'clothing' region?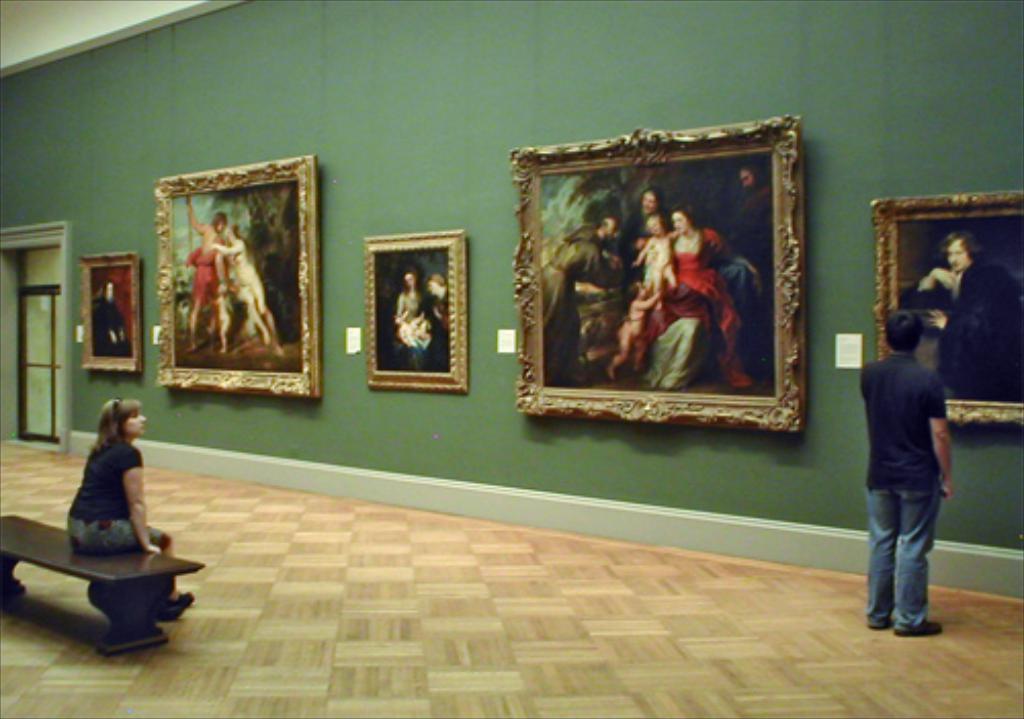
l=209, t=234, r=281, b=326
